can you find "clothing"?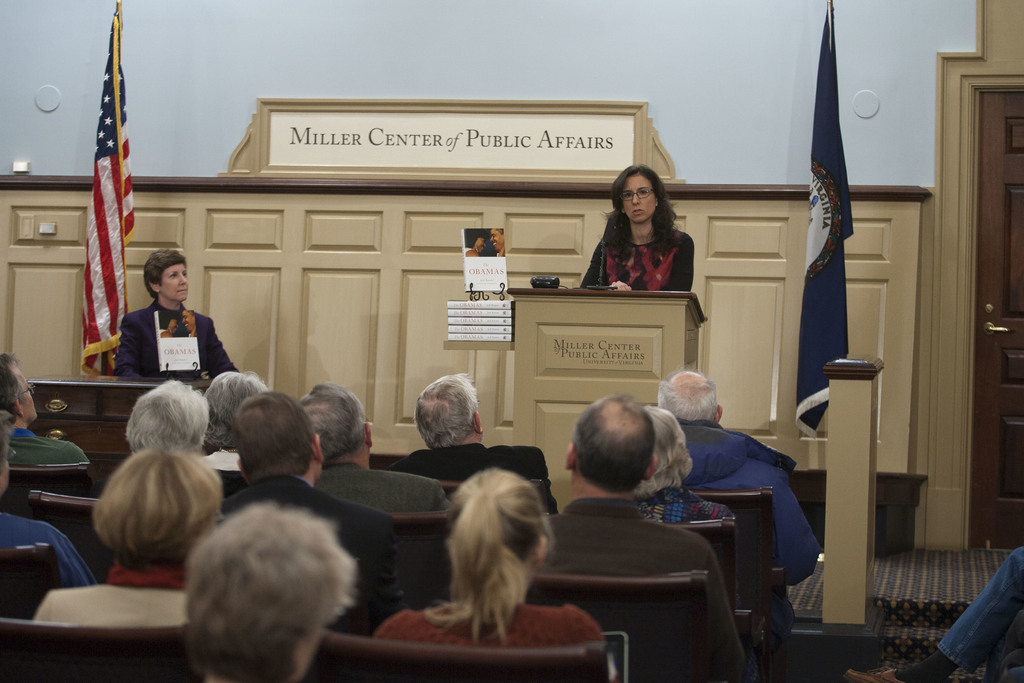
Yes, bounding box: region(159, 324, 168, 343).
